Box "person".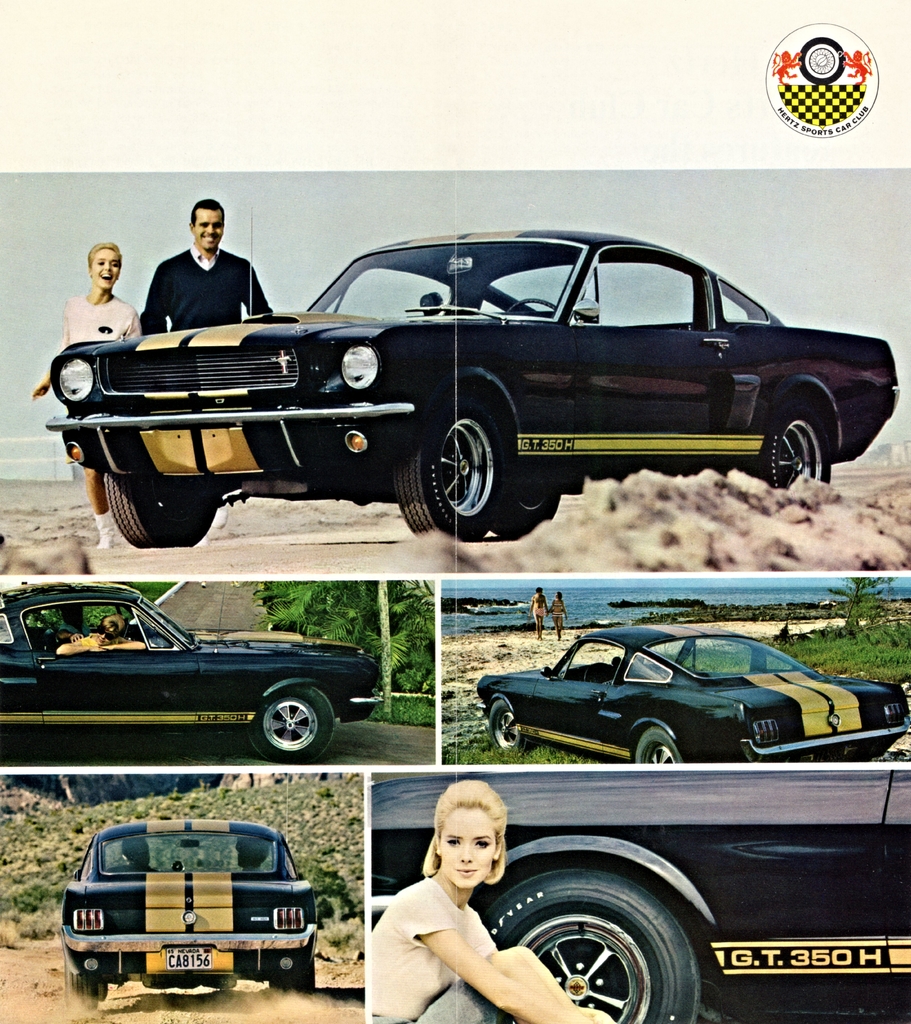
<region>63, 610, 154, 657</region>.
